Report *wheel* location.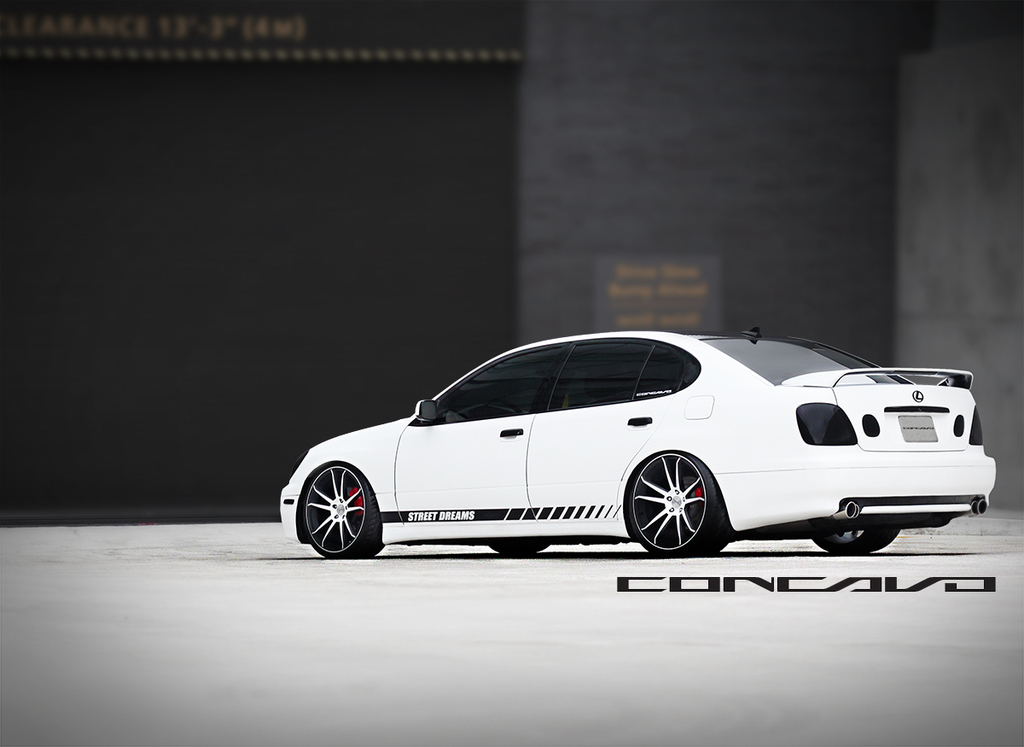
Report: box=[294, 463, 383, 554].
